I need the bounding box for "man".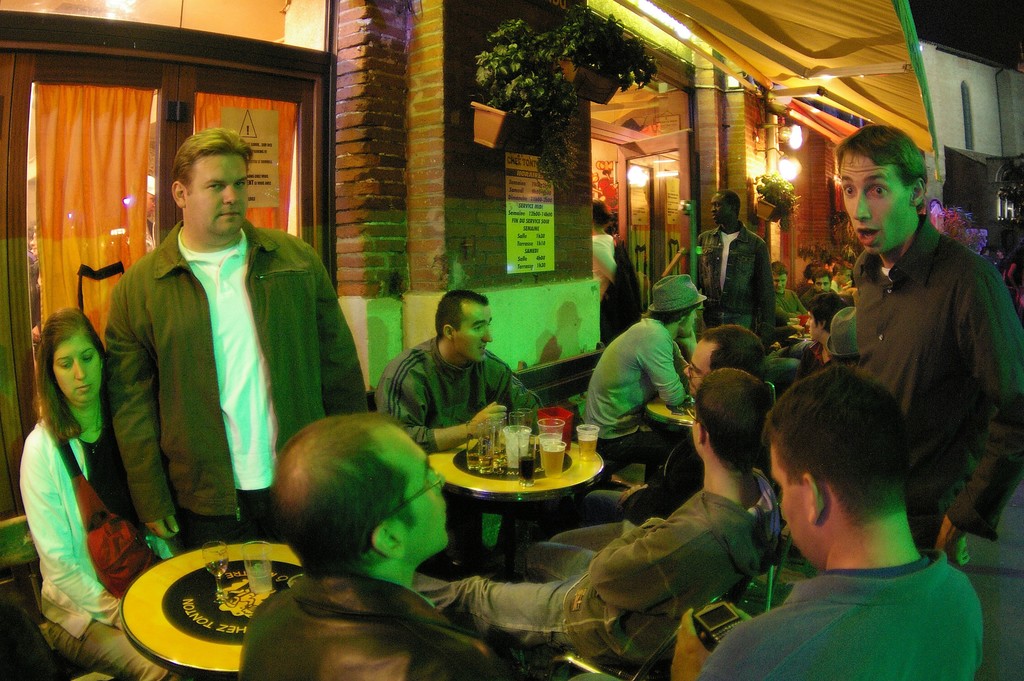
Here it is: <bbox>716, 358, 1004, 680</bbox>.
